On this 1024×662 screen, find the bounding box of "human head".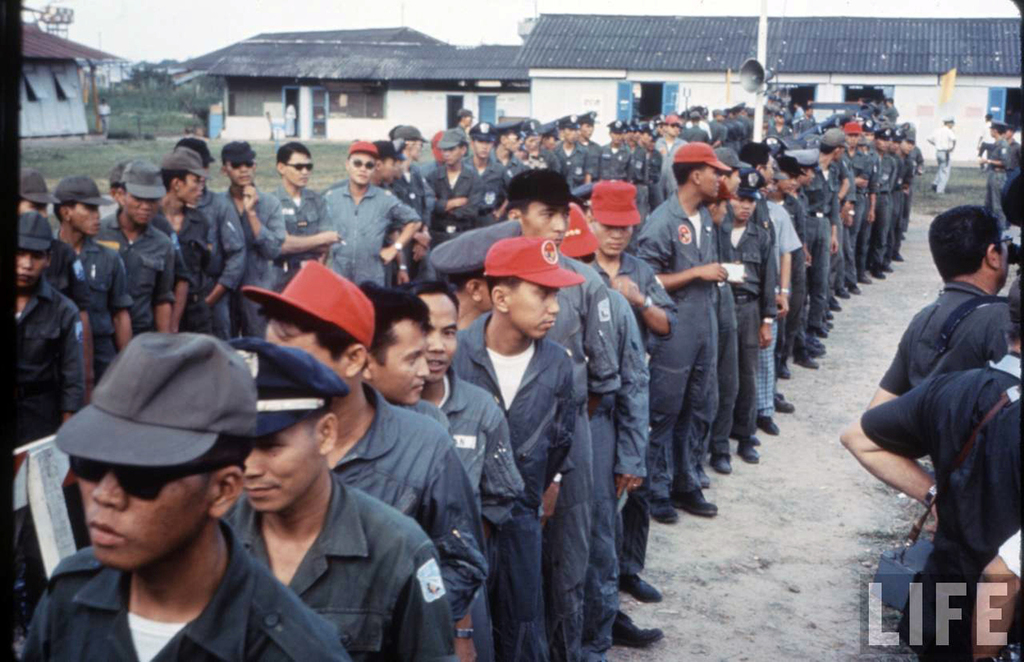
Bounding box: 15/210/53/290.
